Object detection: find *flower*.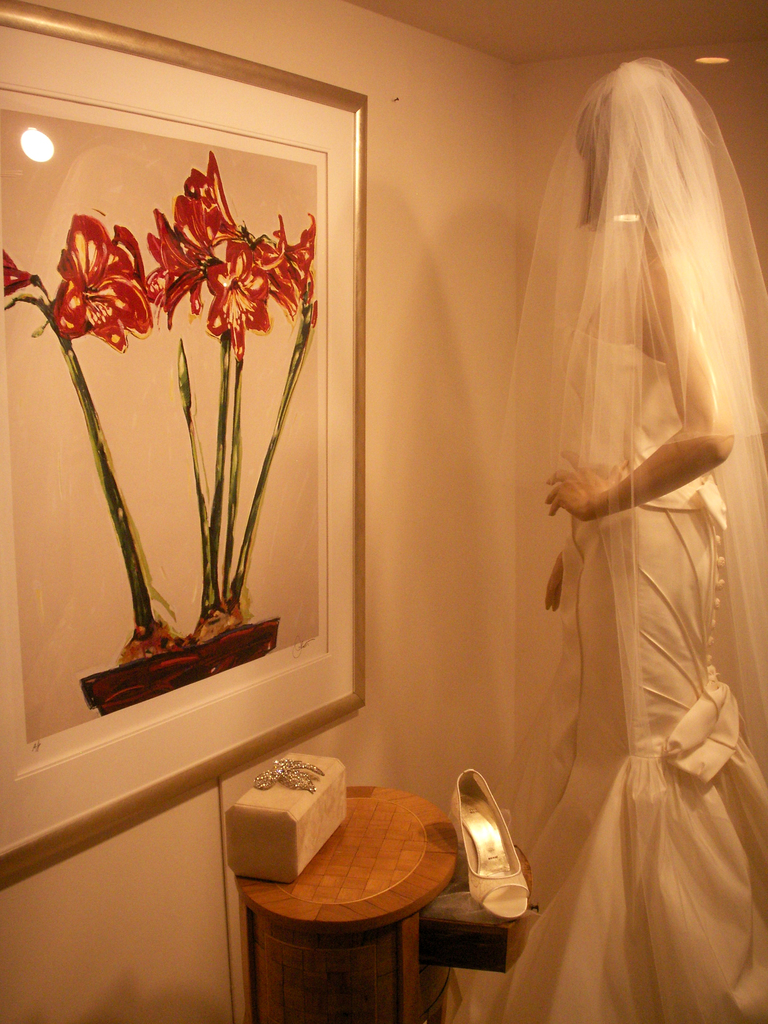
(271, 218, 319, 303).
